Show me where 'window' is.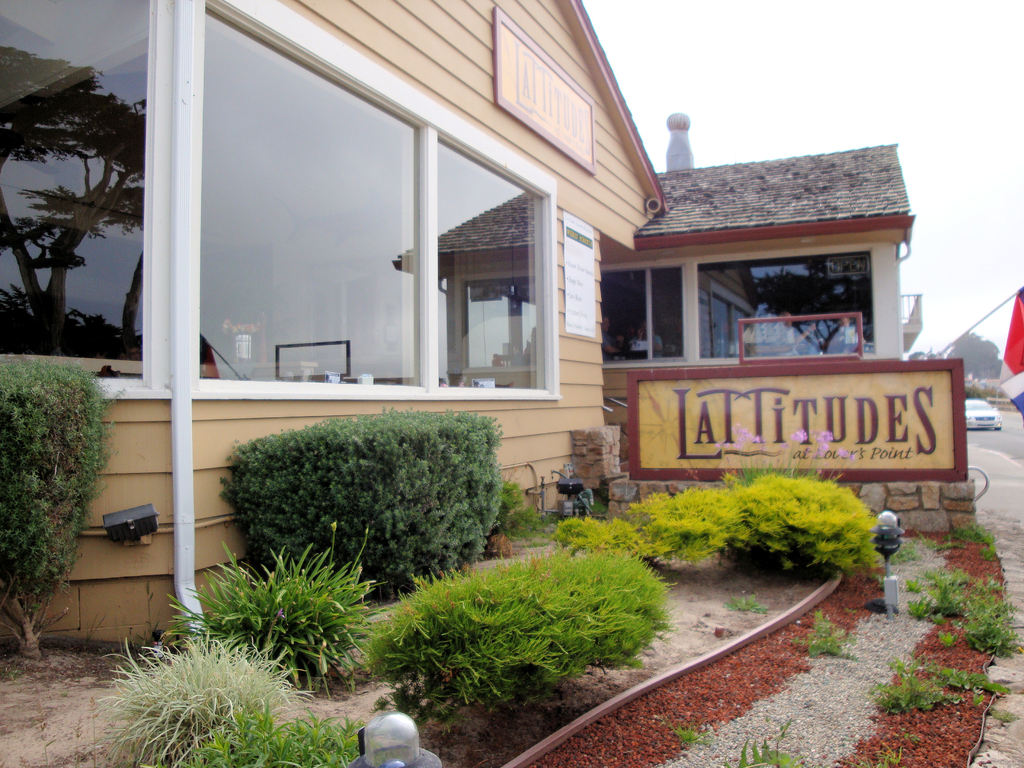
'window' is at 0:0:161:399.
